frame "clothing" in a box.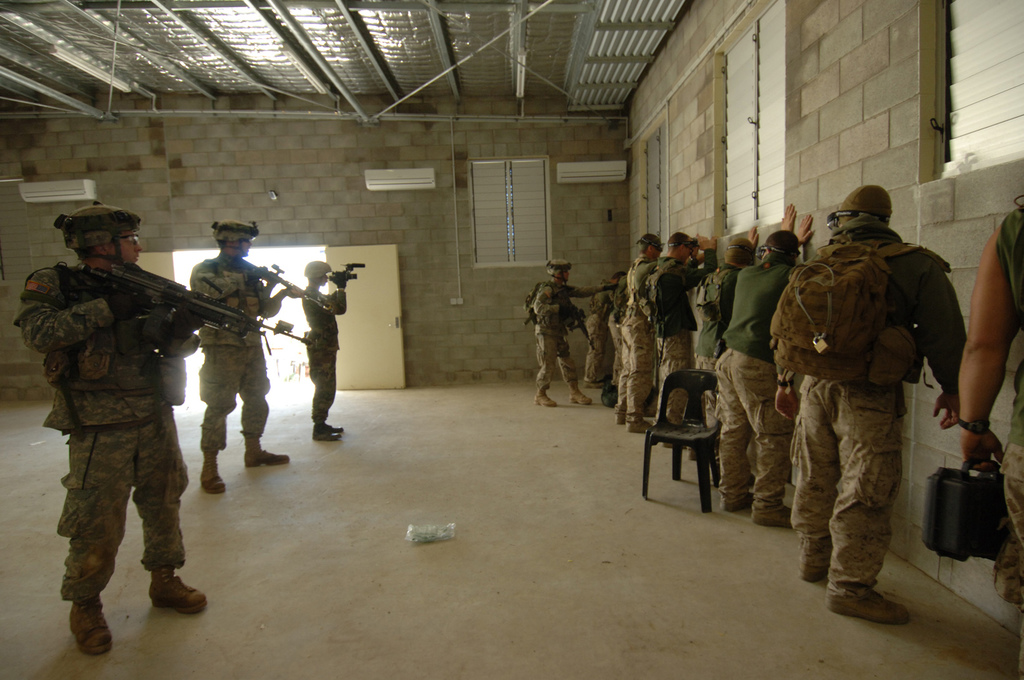
{"left": 604, "top": 279, "right": 632, "bottom": 389}.
